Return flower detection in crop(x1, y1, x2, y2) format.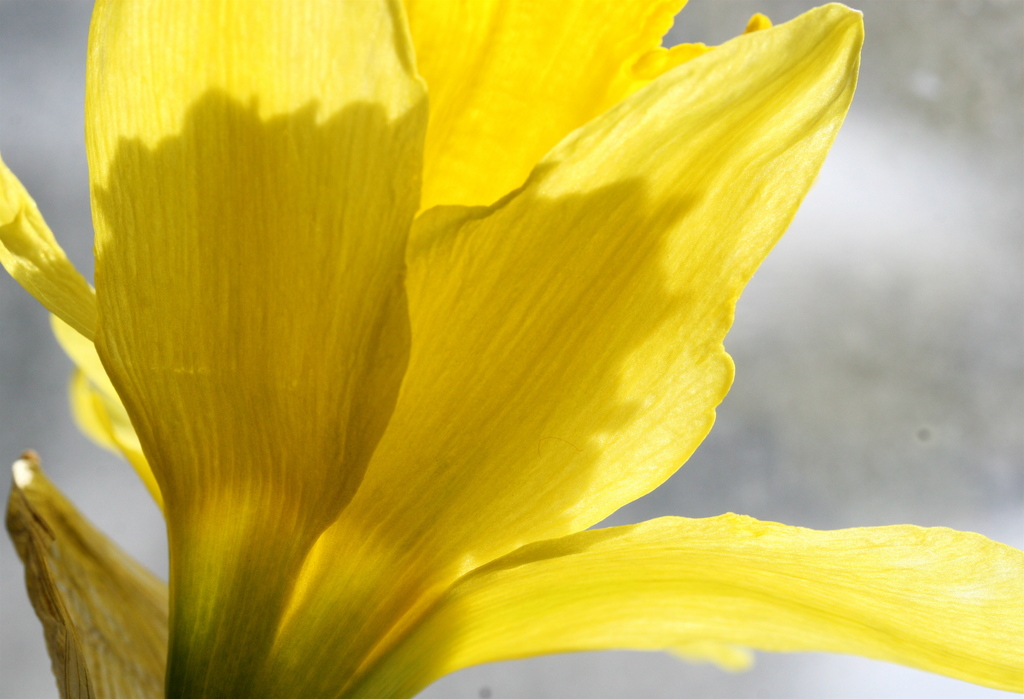
crop(7, 0, 902, 652).
